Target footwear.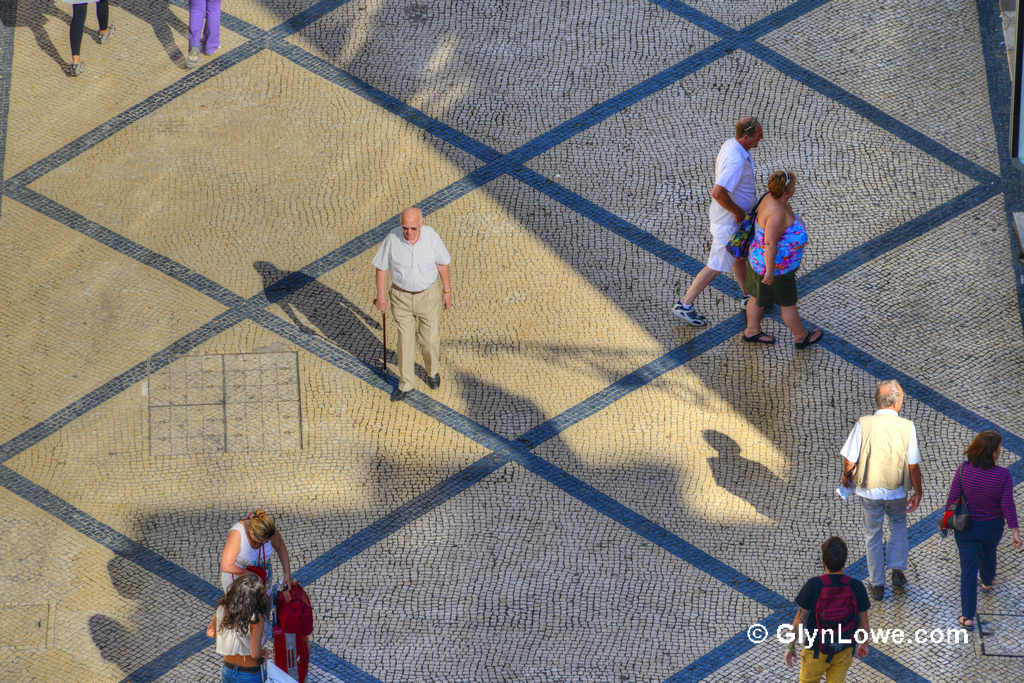
Target region: x1=97, y1=26, x2=118, y2=42.
